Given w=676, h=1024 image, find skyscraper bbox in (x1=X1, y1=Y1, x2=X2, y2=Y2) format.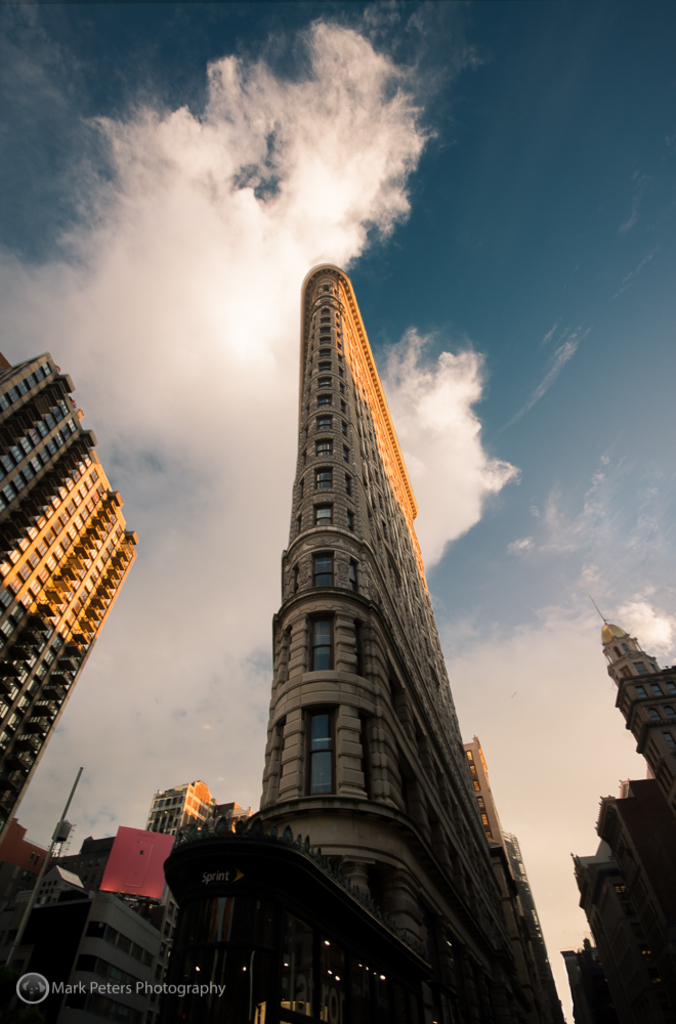
(x1=0, y1=340, x2=136, y2=841).
